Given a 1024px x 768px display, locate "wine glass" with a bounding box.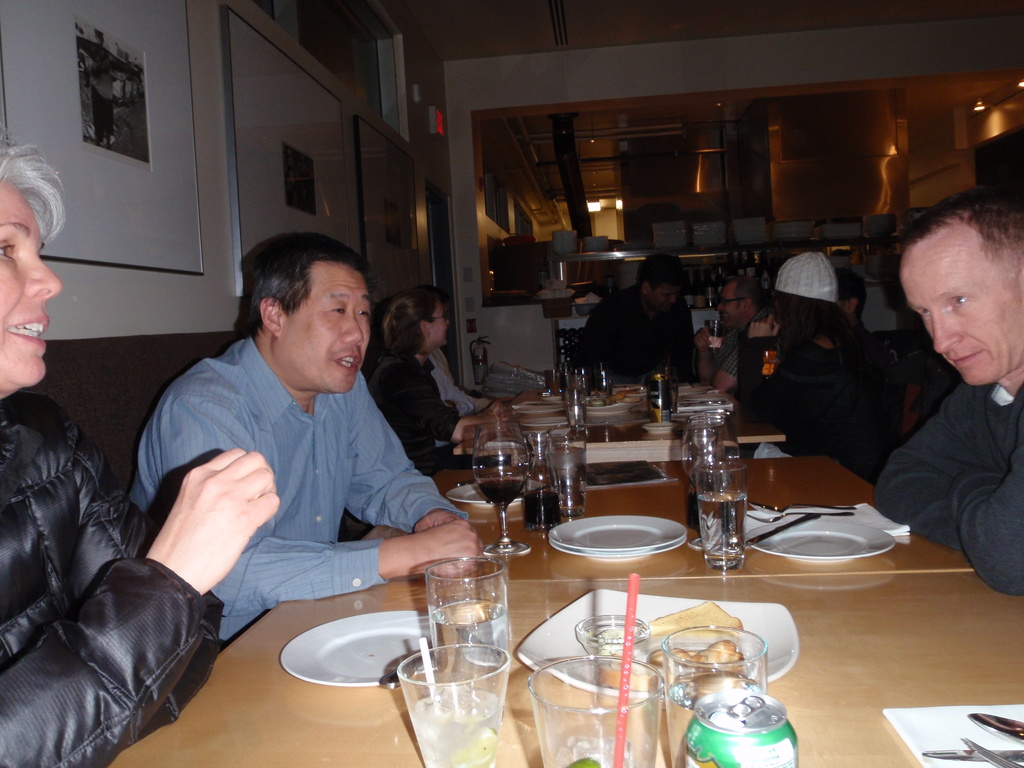
Located: l=467, t=421, r=531, b=565.
